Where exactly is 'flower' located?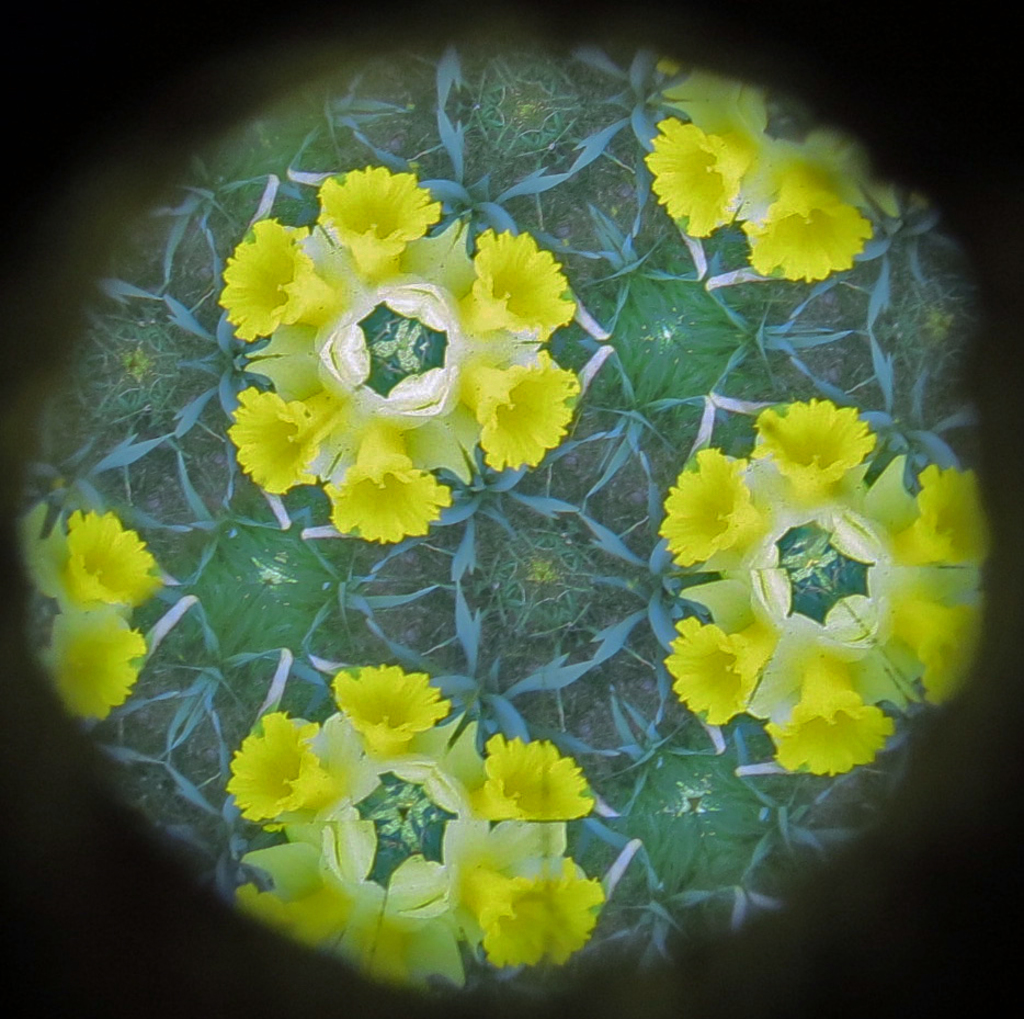
Its bounding box is box=[651, 618, 775, 731].
